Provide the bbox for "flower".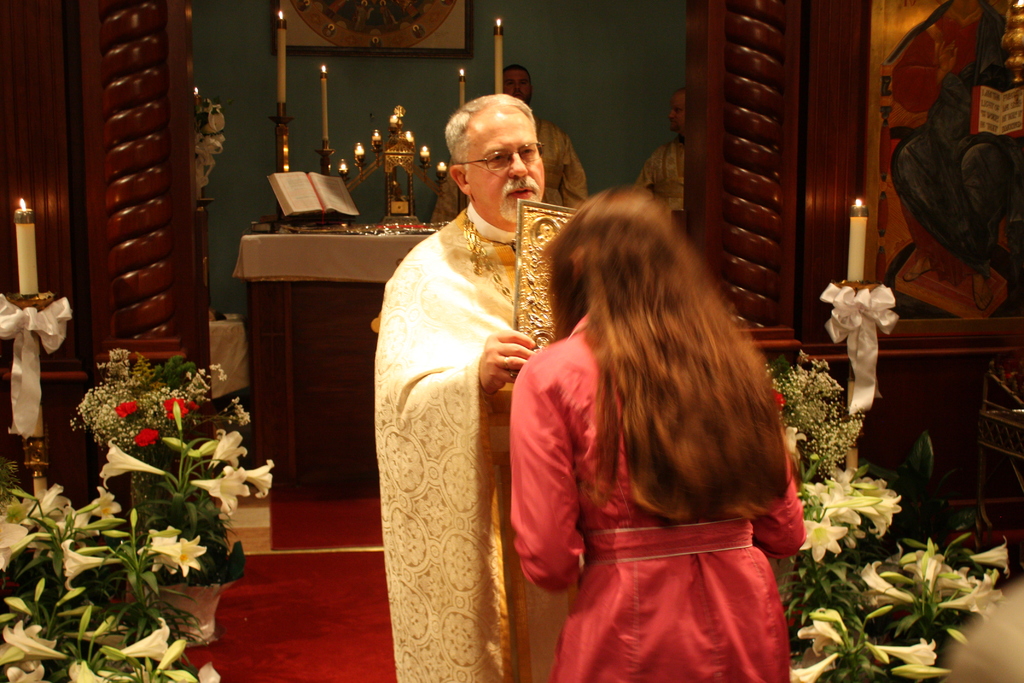
{"x1": 73, "y1": 493, "x2": 123, "y2": 524}.
